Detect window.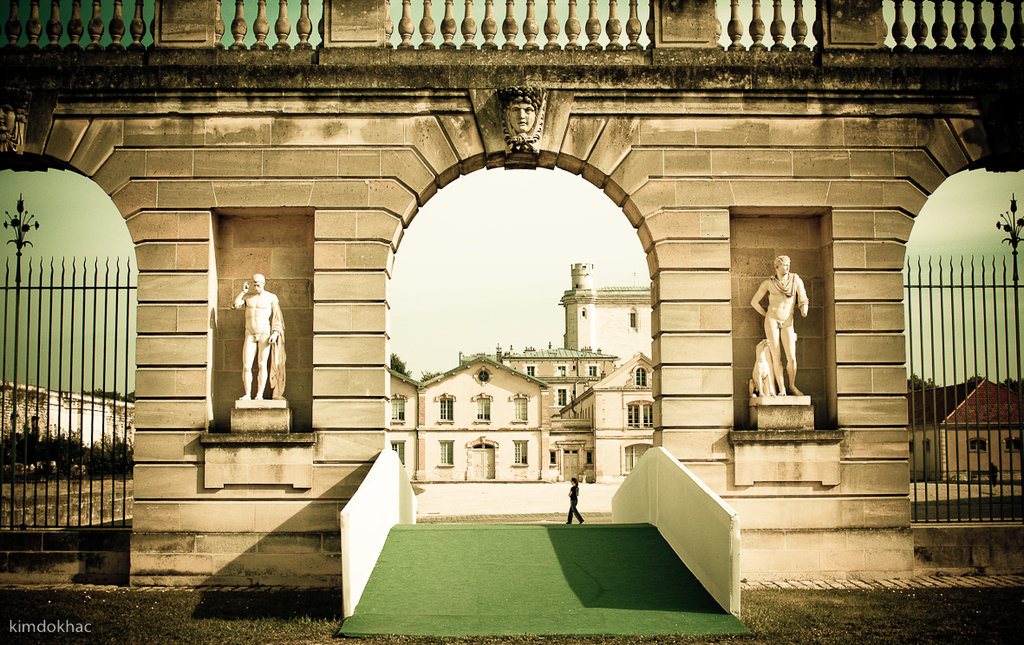
Detected at bbox(557, 366, 569, 378).
